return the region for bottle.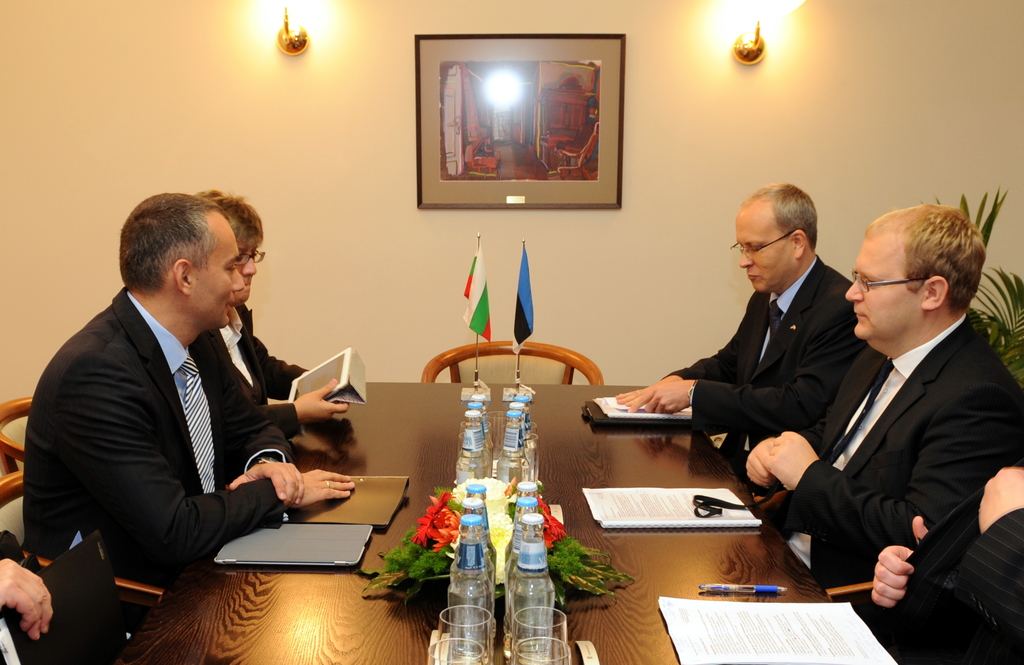
detection(449, 511, 491, 664).
